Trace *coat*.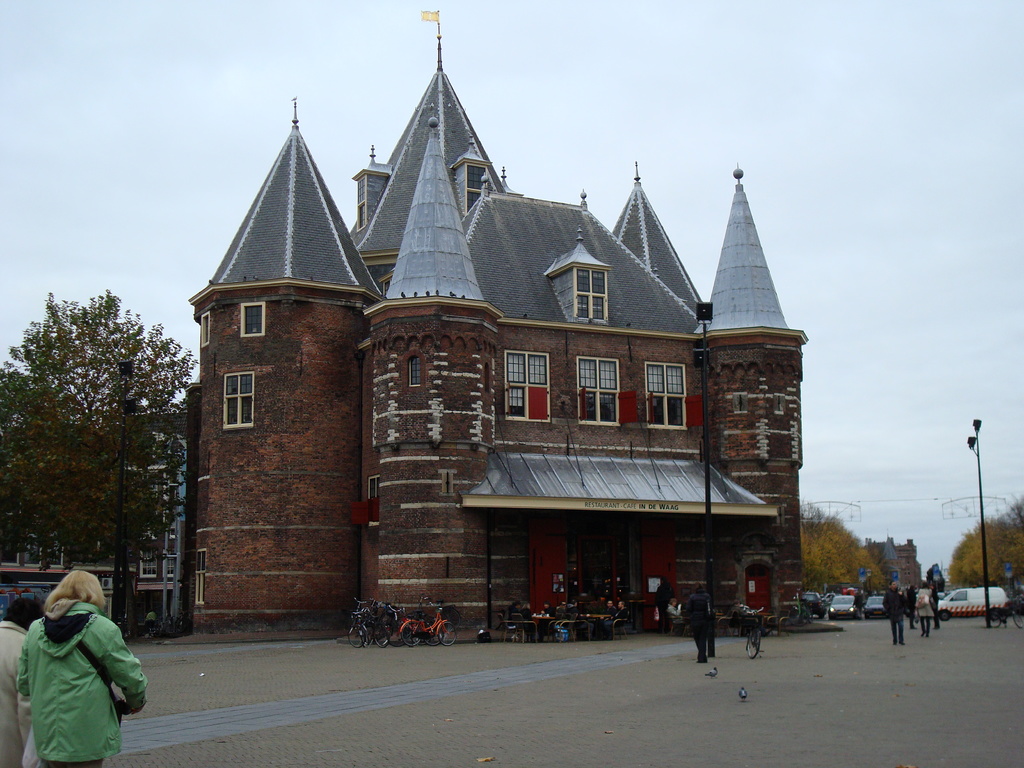
Traced to {"x1": 0, "y1": 619, "x2": 35, "y2": 767}.
